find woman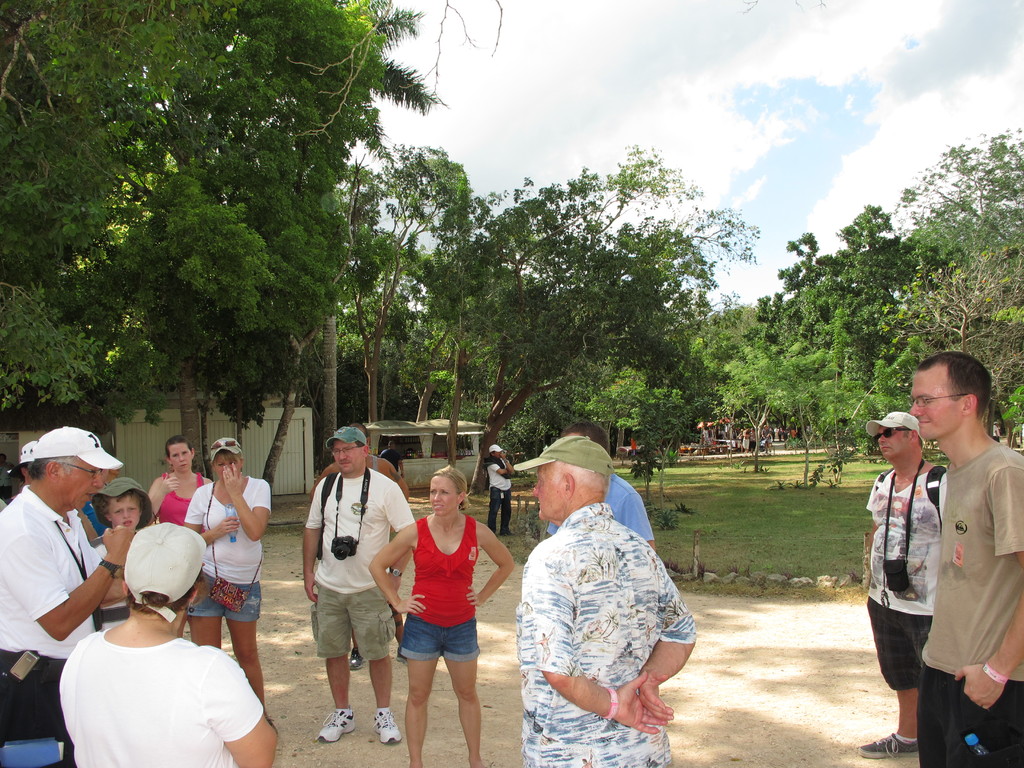
(x1=365, y1=462, x2=516, y2=767)
